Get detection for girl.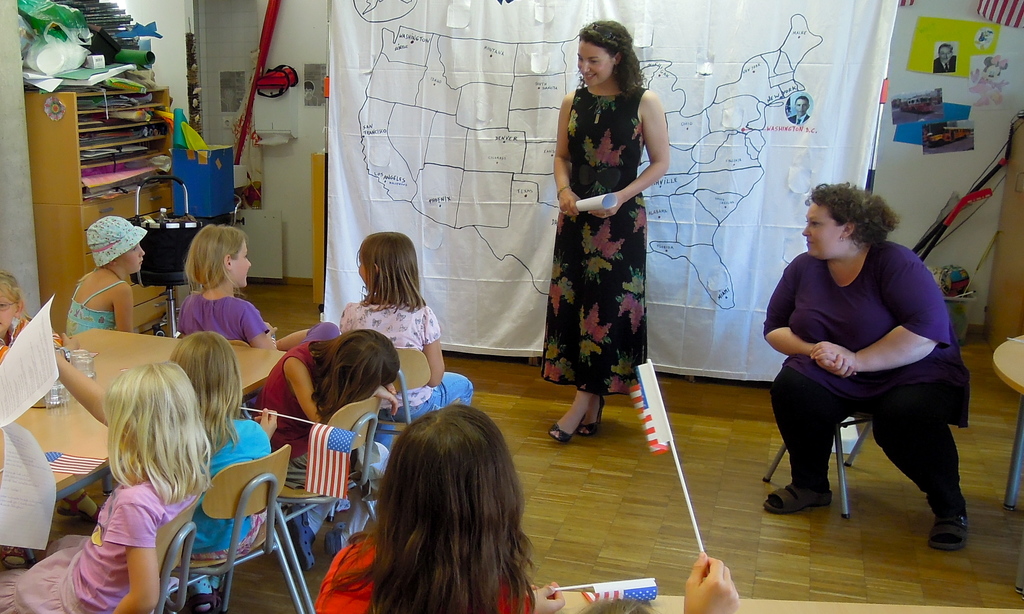
Detection: 341,234,473,420.
